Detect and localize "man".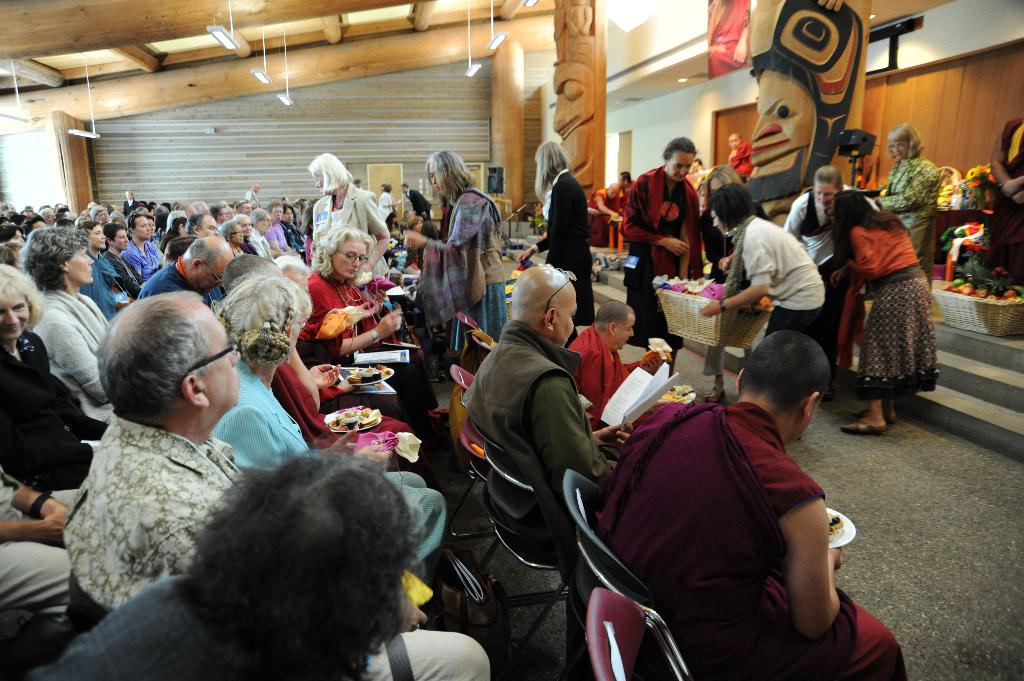
Localized at region(458, 262, 620, 566).
